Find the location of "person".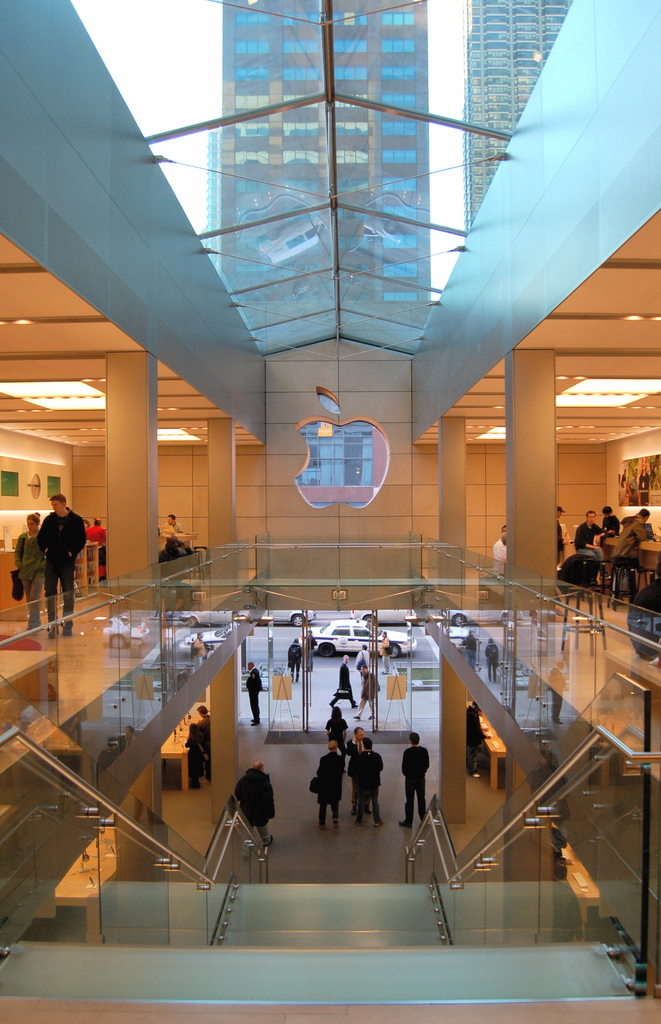
Location: (left=231, top=756, right=283, bottom=847).
